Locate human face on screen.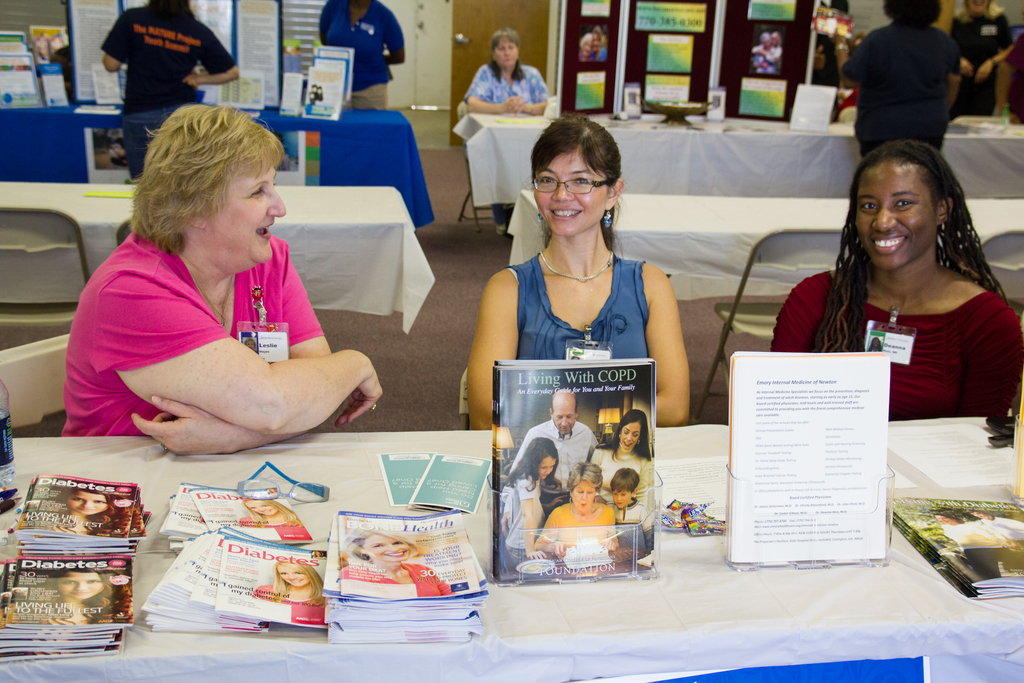
On screen at bbox(497, 42, 518, 68).
